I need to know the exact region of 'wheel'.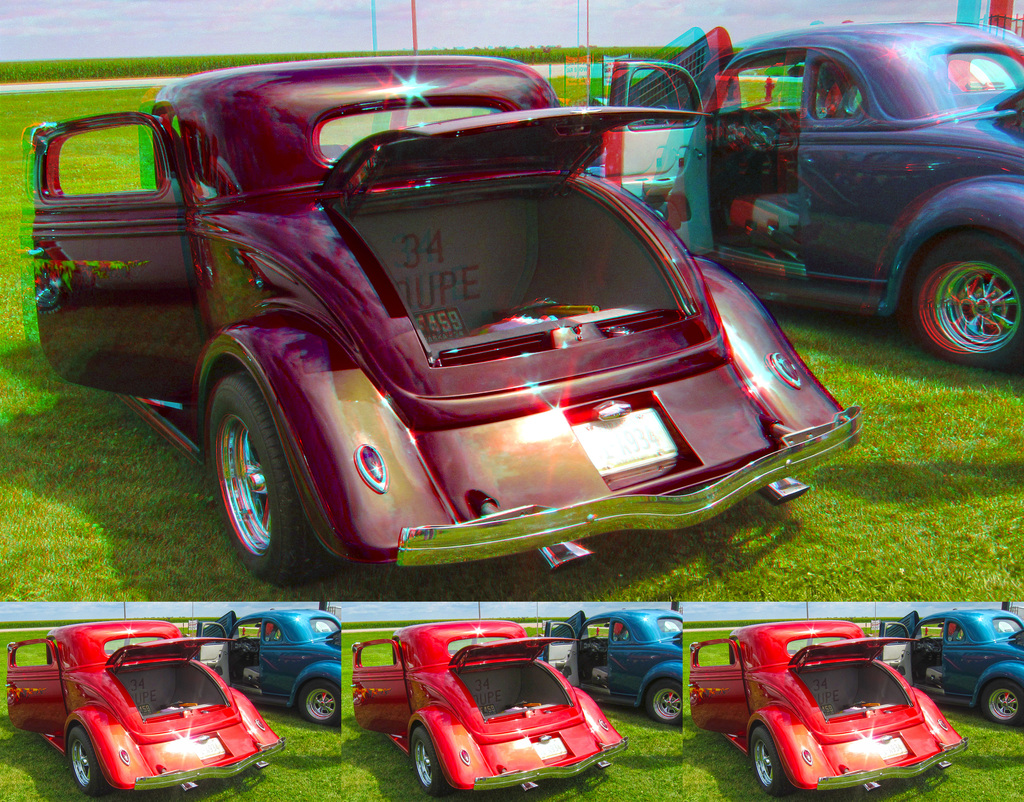
Region: rect(57, 729, 104, 797).
